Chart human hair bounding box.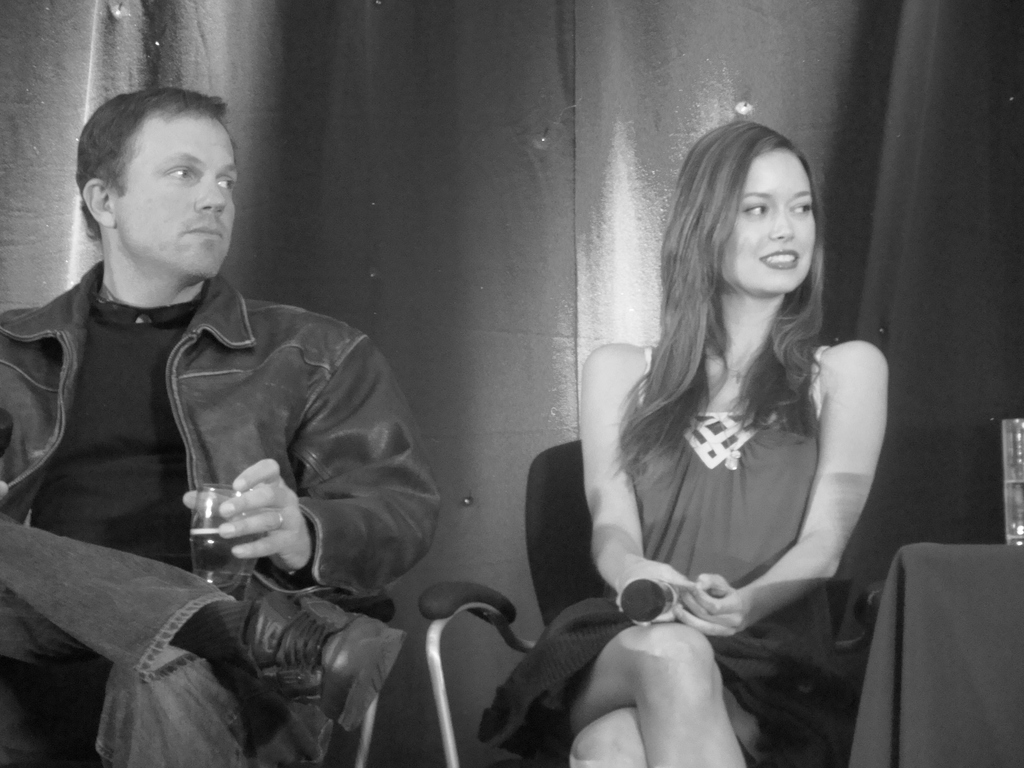
Charted: 609,118,824,486.
